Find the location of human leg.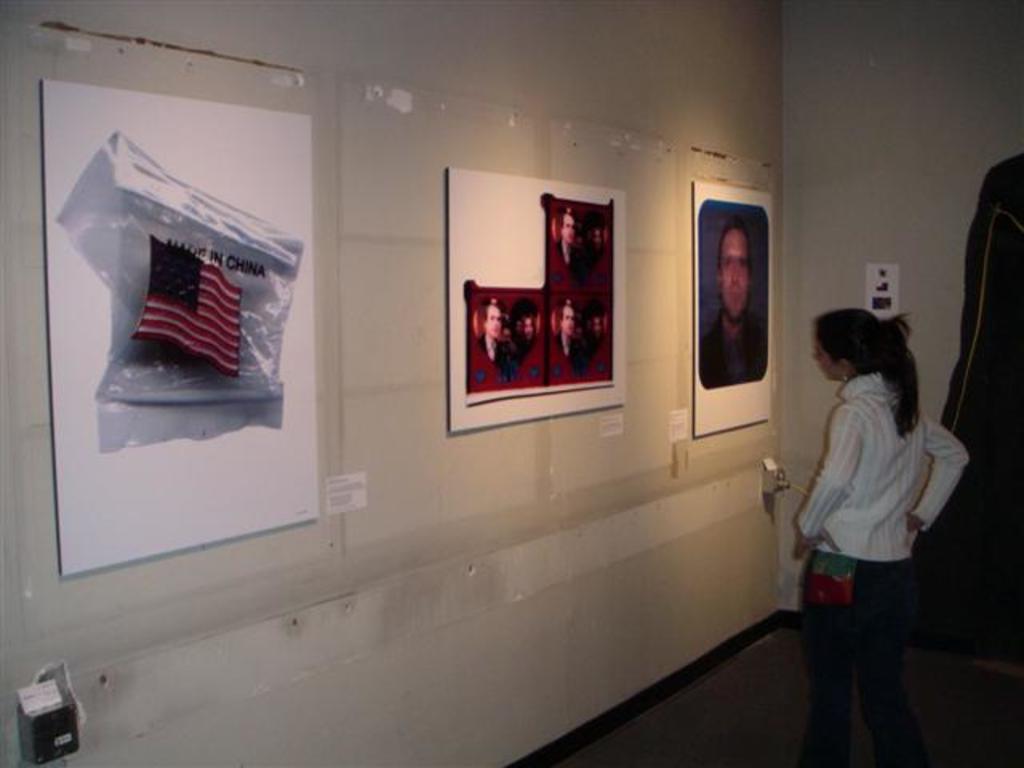
Location: (866, 557, 934, 766).
